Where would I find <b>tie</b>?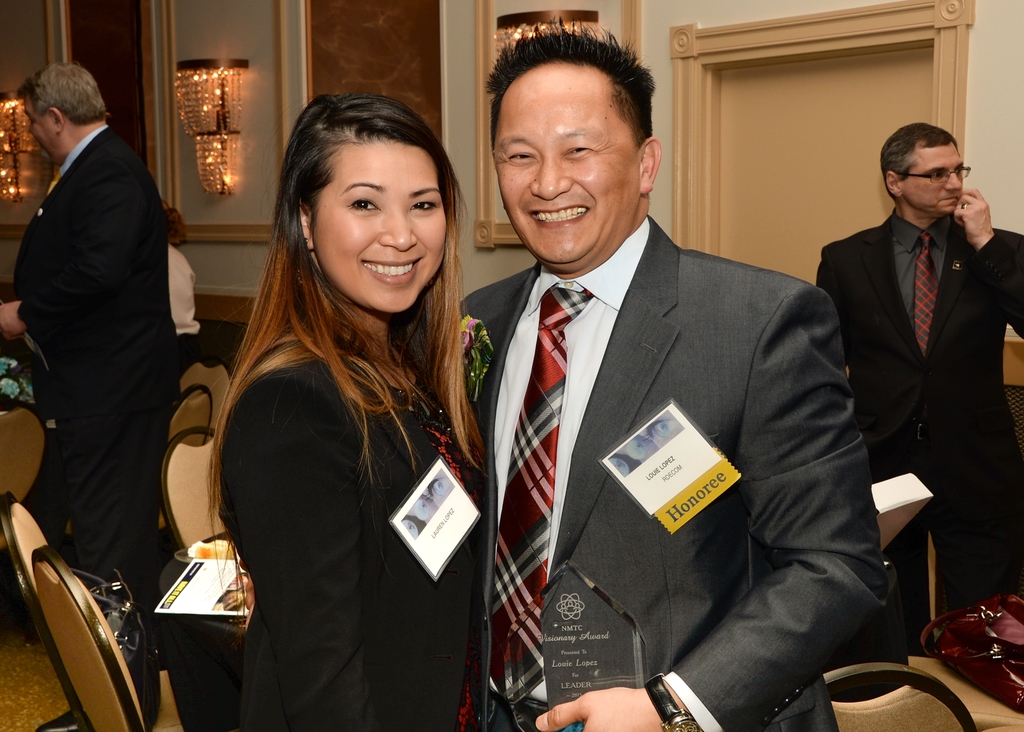
At (x1=913, y1=231, x2=942, y2=361).
